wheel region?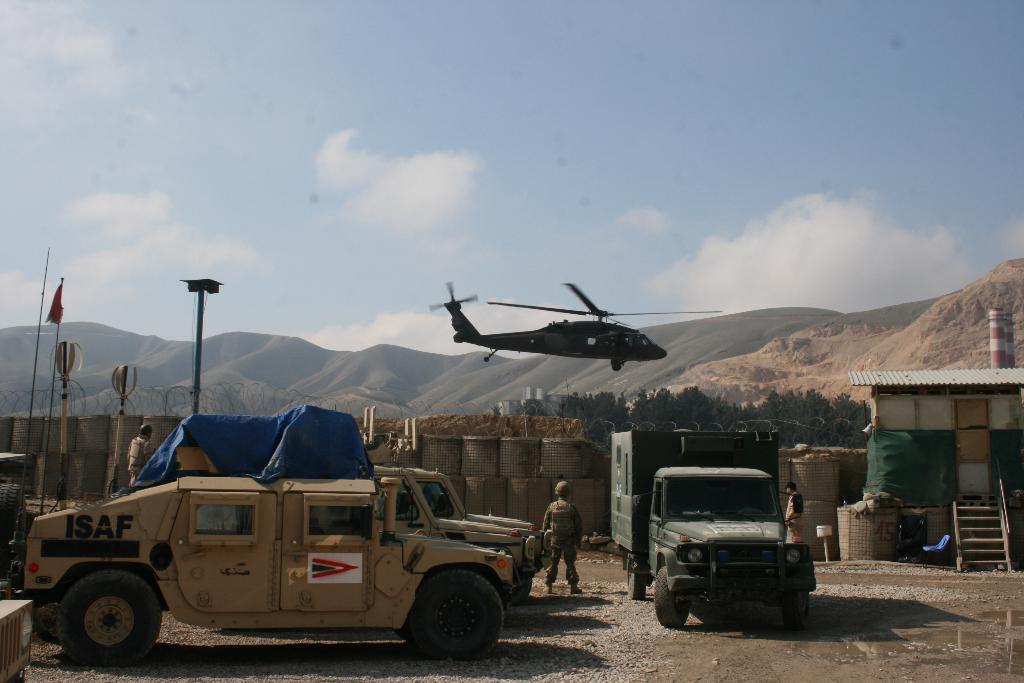
[55,571,169,670]
